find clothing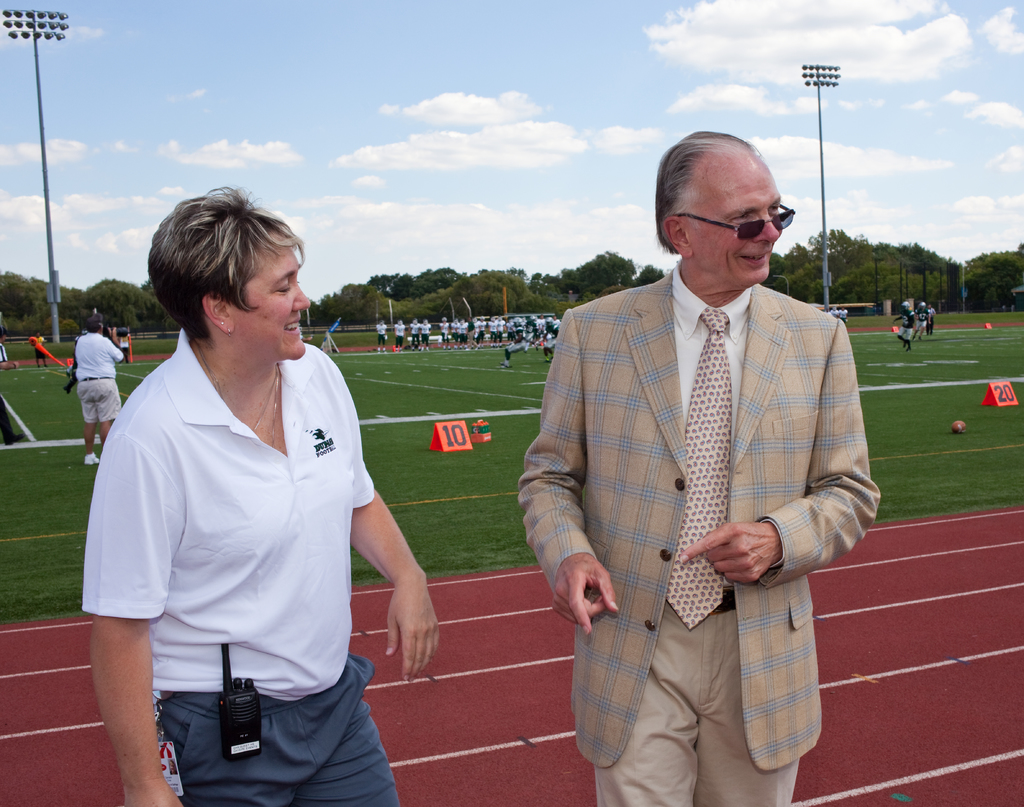
<box>79,323,403,806</box>
